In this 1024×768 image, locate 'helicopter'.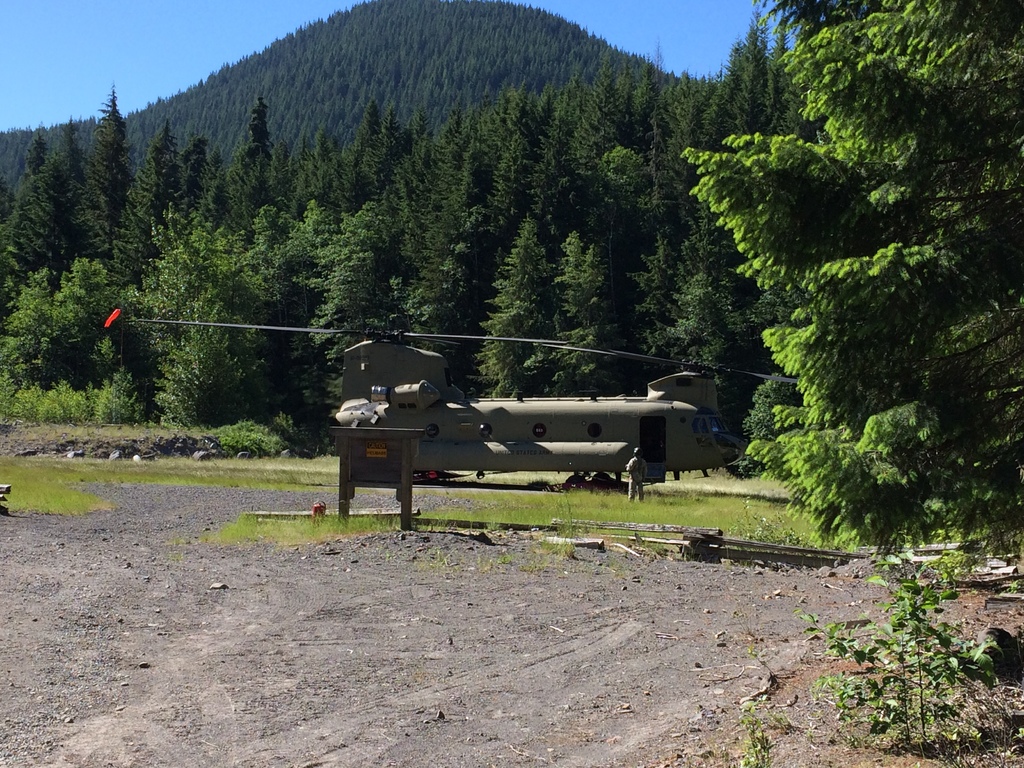
Bounding box: 95,307,804,492.
